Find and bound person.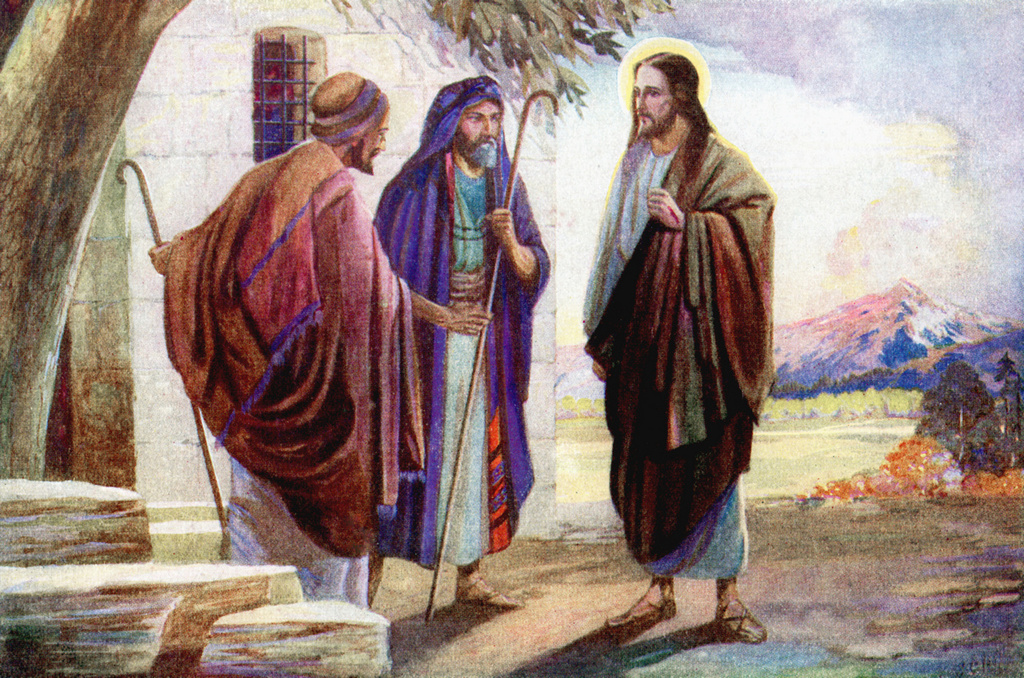
Bound: crop(590, 21, 778, 646).
